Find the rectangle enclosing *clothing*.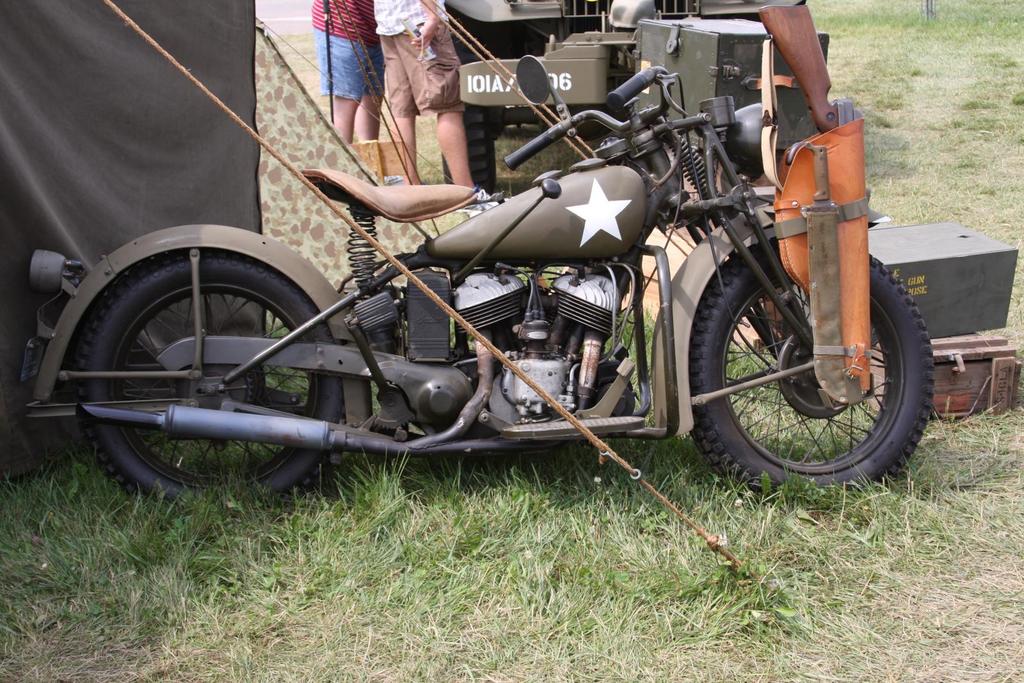
372,0,467,118.
